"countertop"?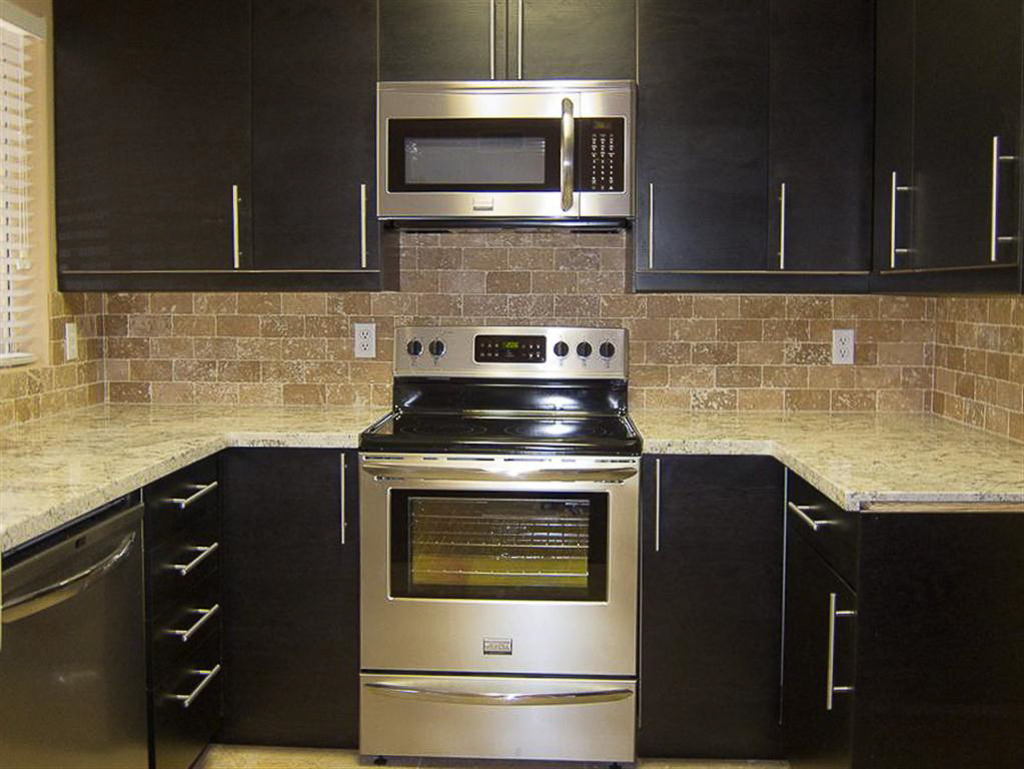
box=[0, 388, 1023, 556]
